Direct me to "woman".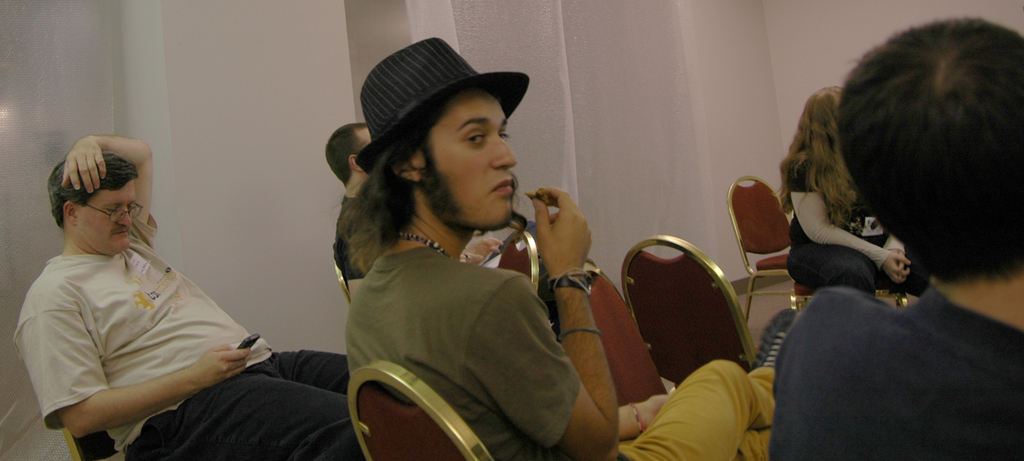
Direction: BBox(770, 86, 931, 300).
